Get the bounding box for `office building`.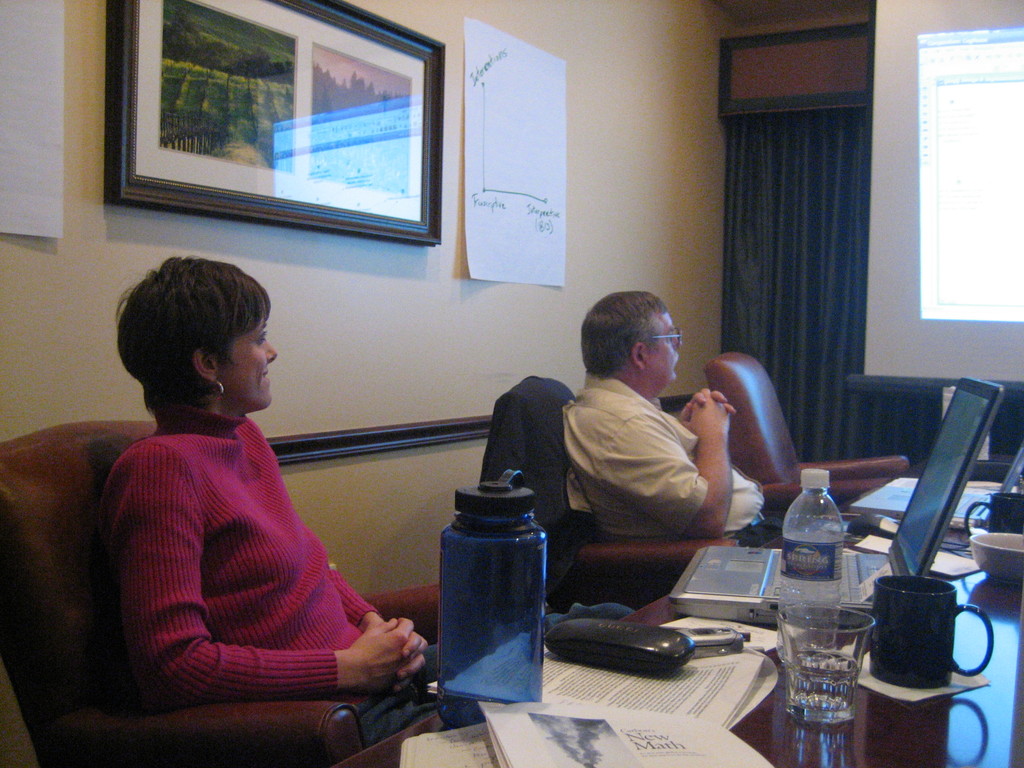
(left=60, top=63, right=1020, bottom=761).
